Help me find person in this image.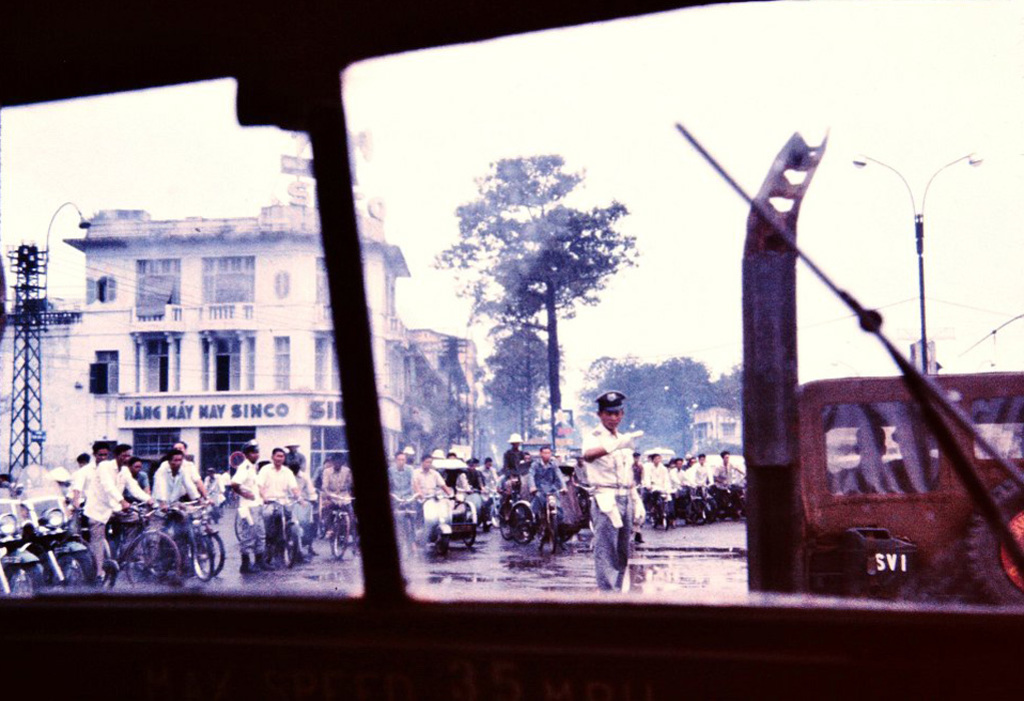
Found it: select_region(233, 439, 273, 575).
